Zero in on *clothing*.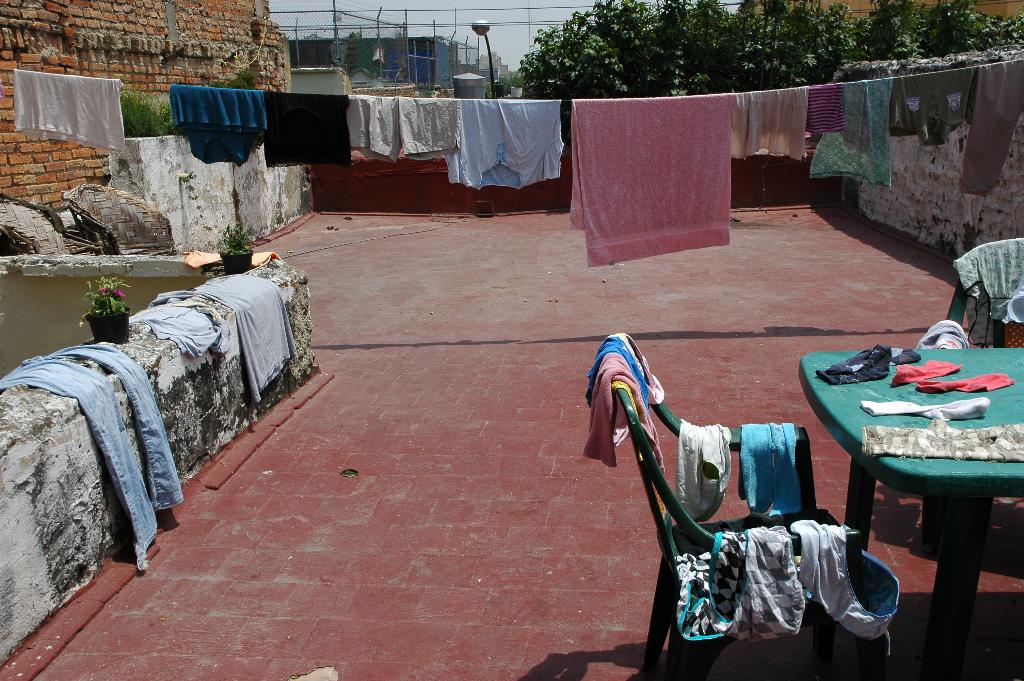
Zeroed in: locate(959, 61, 1023, 193).
